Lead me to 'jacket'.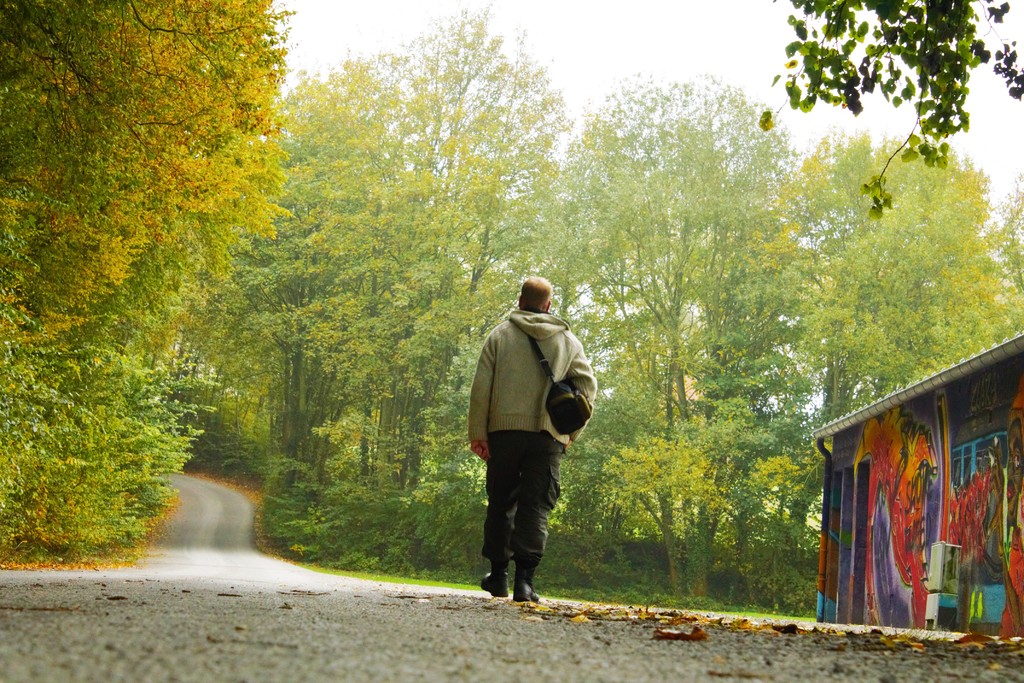
Lead to crop(455, 282, 604, 448).
